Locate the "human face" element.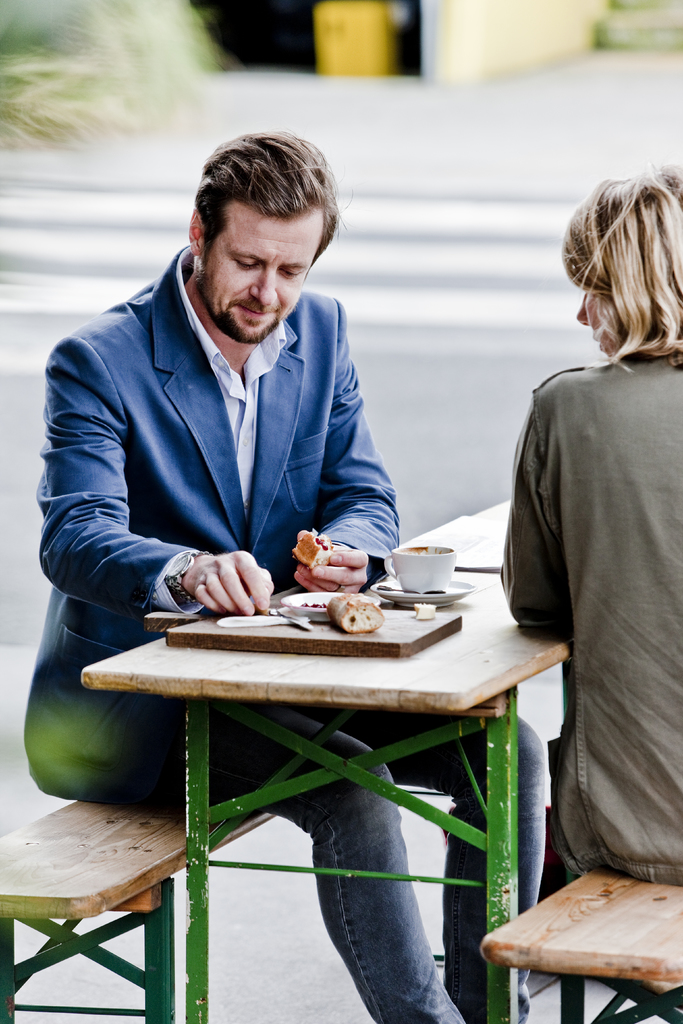
Element bbox: (193, 206, 327, 337).
